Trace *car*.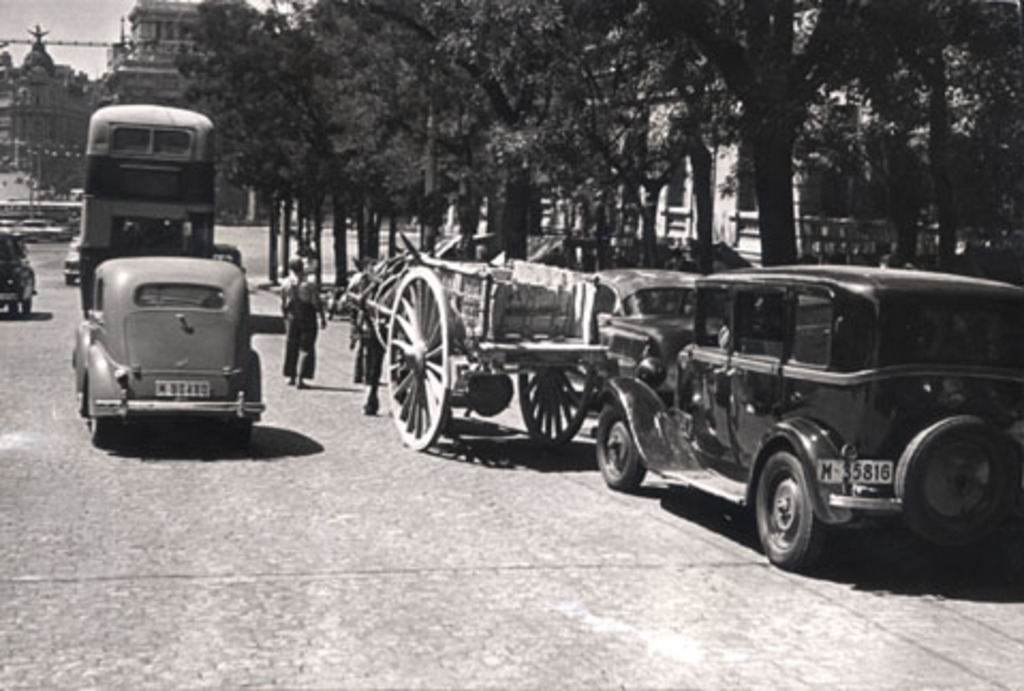
Traced to 592, 267, 1022, 565.
